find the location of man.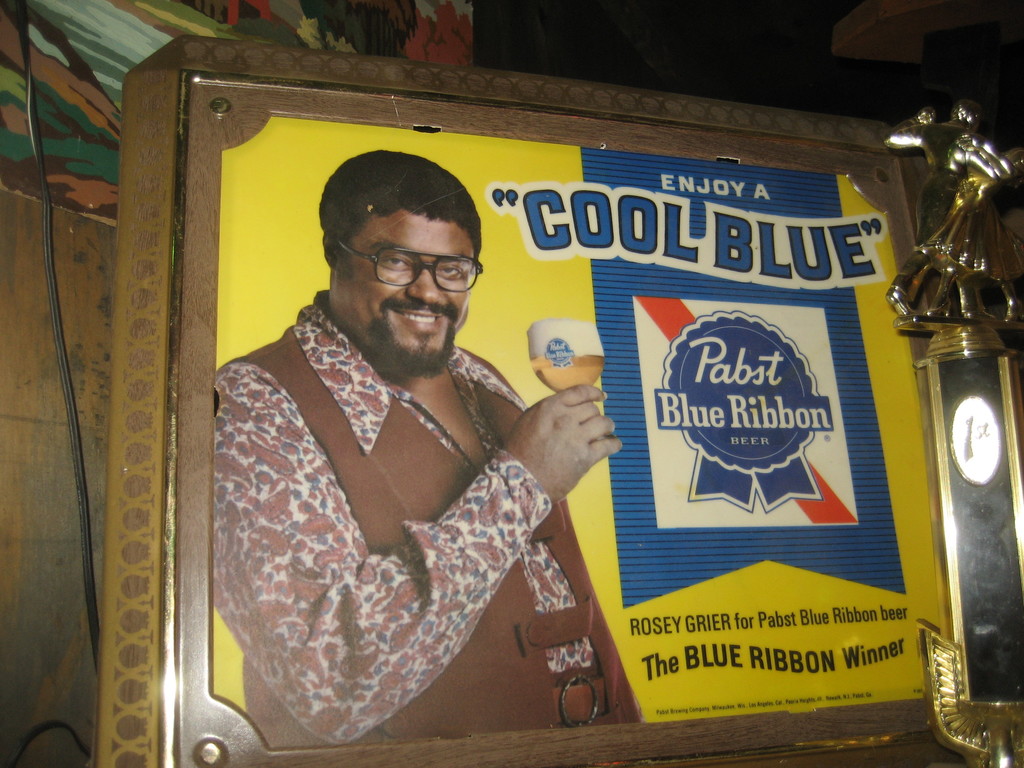
Location: <region>168, 122, 657, 745</region>.
